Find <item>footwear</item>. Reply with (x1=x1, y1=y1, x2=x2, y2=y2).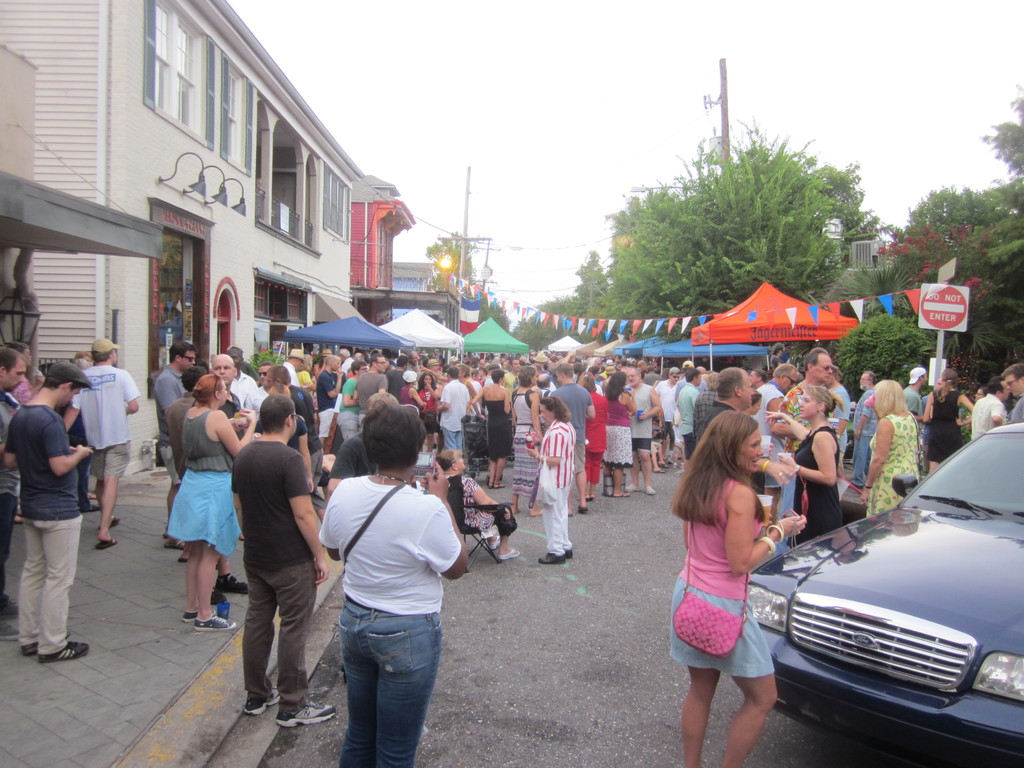
(x1=216, y1=569, x2=253, y2=590).
